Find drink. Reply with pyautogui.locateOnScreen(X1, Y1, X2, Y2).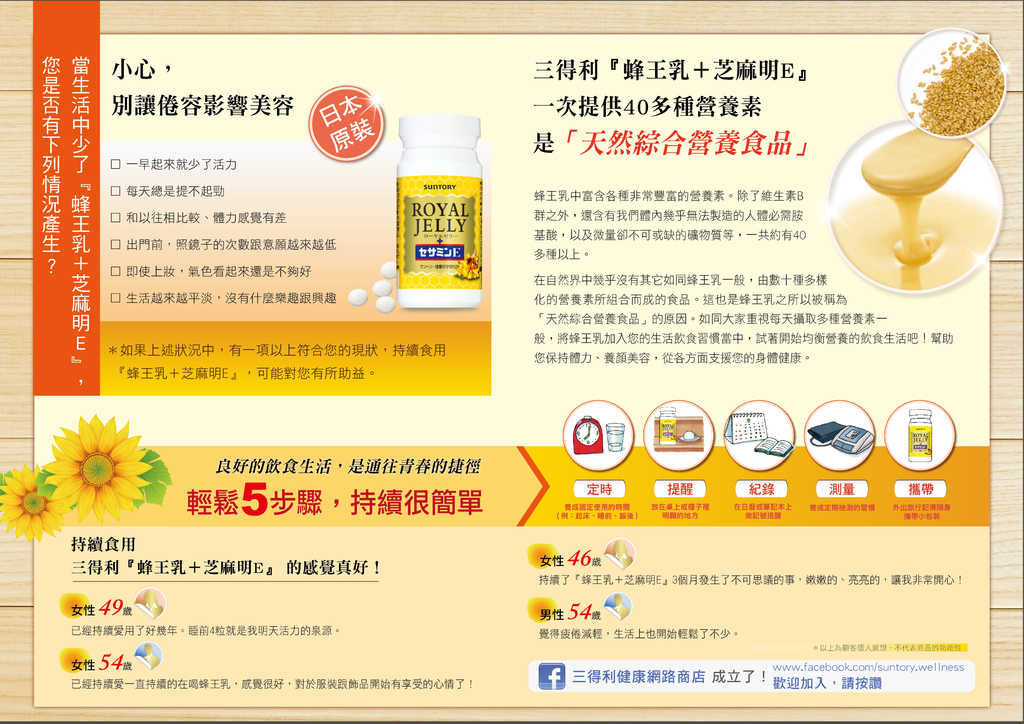
pyautogui.locateOnScreen(609, 431, 625, 450).
